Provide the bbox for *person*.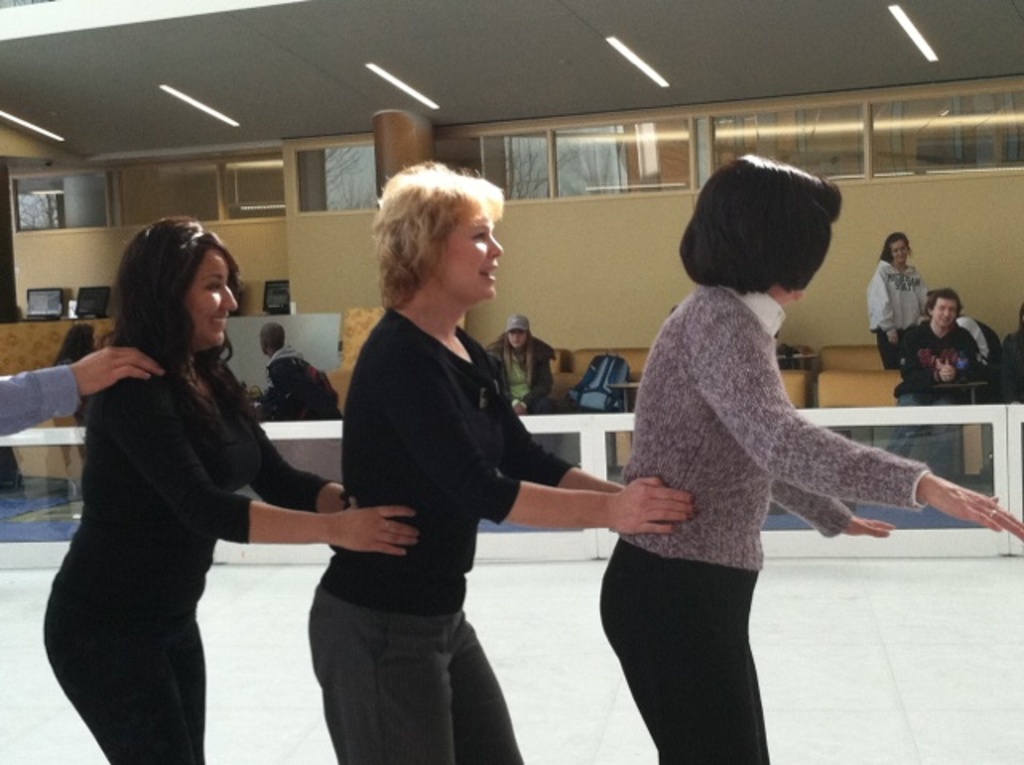
x1=595 y1=150 x2=1022 y2=763.
